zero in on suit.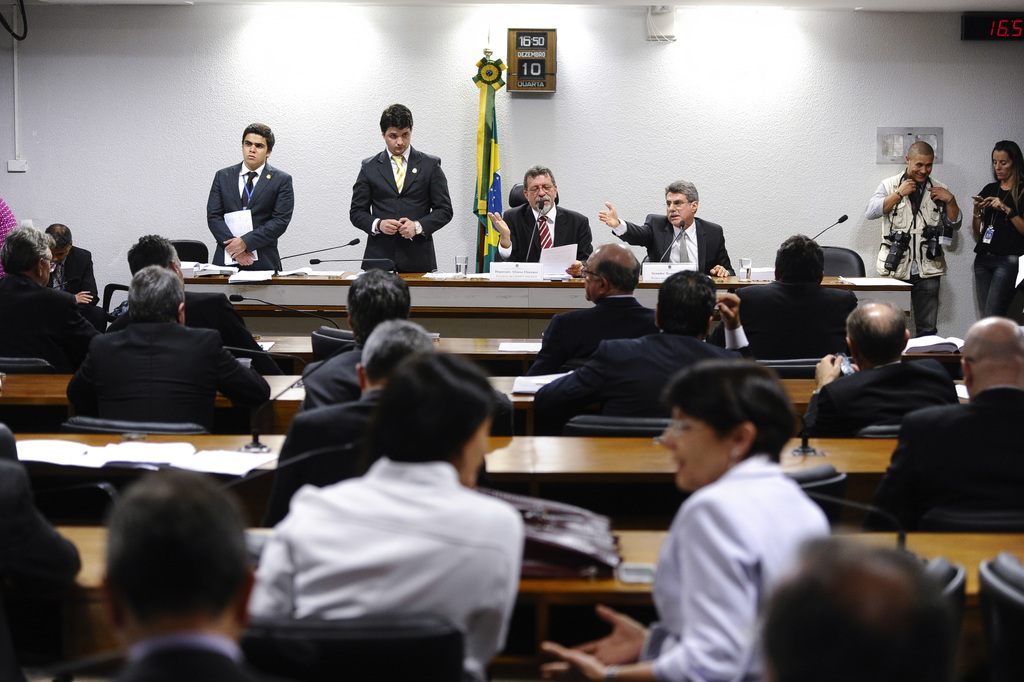
Zeroed in: box(858, 388, 1023, 527).
